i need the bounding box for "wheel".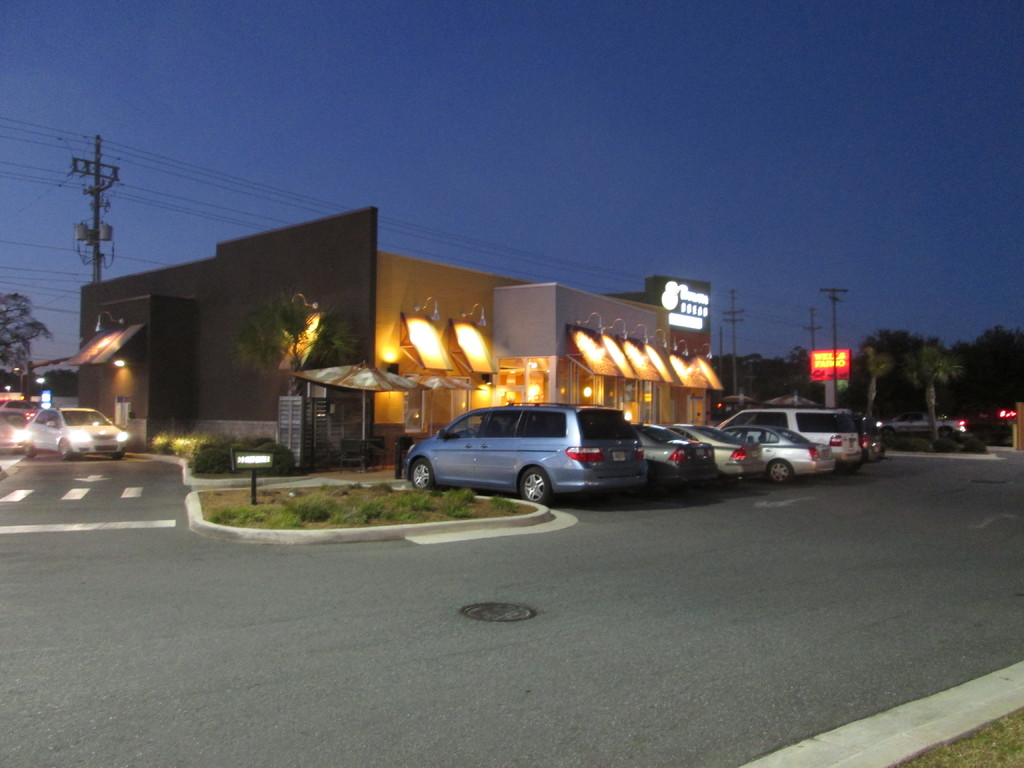
Here it is: rect(58, 438, 74, 461).
